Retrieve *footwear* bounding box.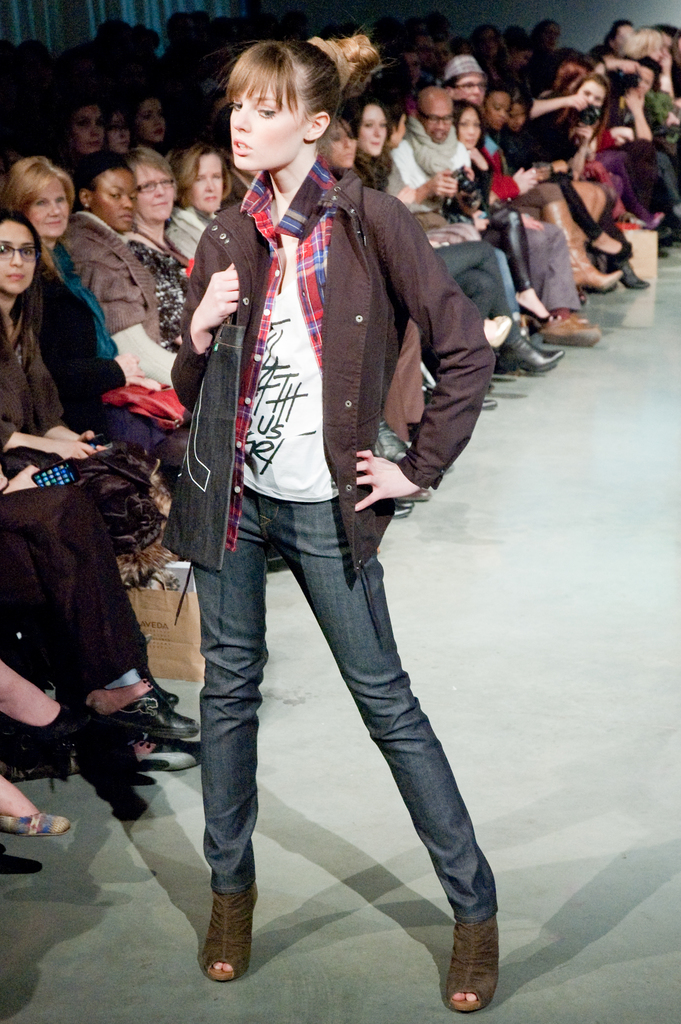
Bounding box: BBox(24, 712, 126, 750).
